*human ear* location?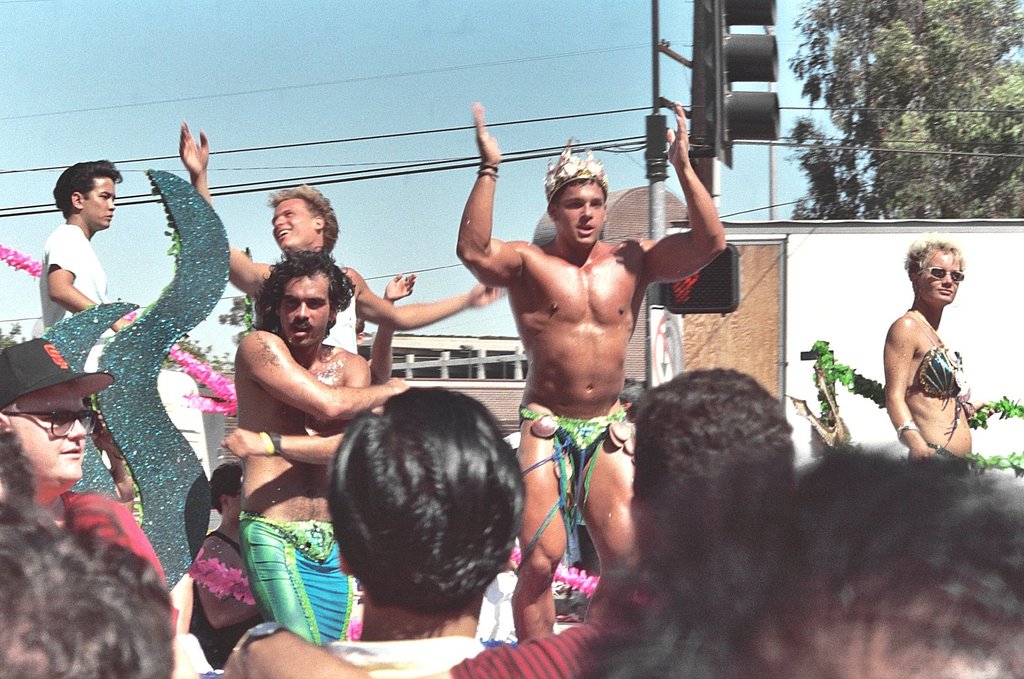
locate(544, 206, 556, 215)
